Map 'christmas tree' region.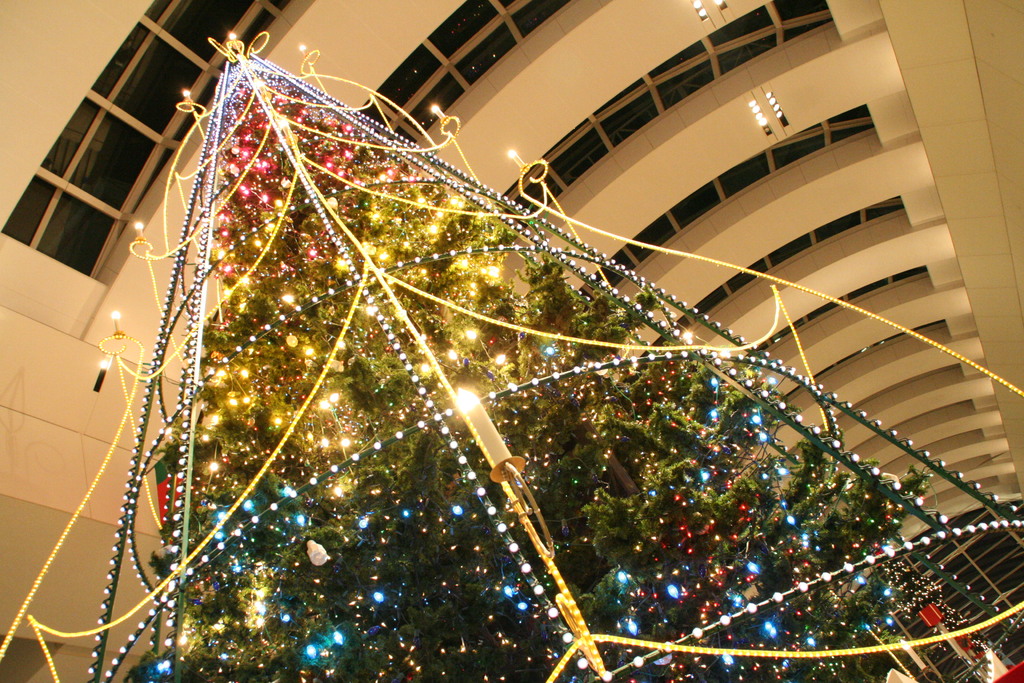
Mapped to x1=0, y1=29, x2=1023, y2=682.
